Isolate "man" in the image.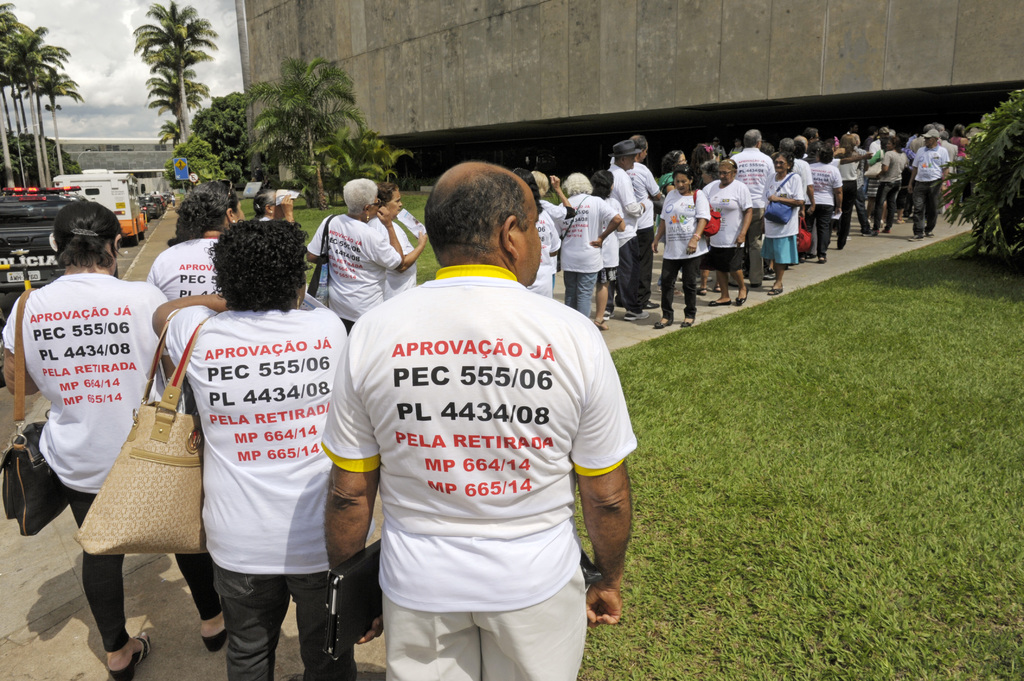
Isolated region: select_region(607, 140, 653, 323).
